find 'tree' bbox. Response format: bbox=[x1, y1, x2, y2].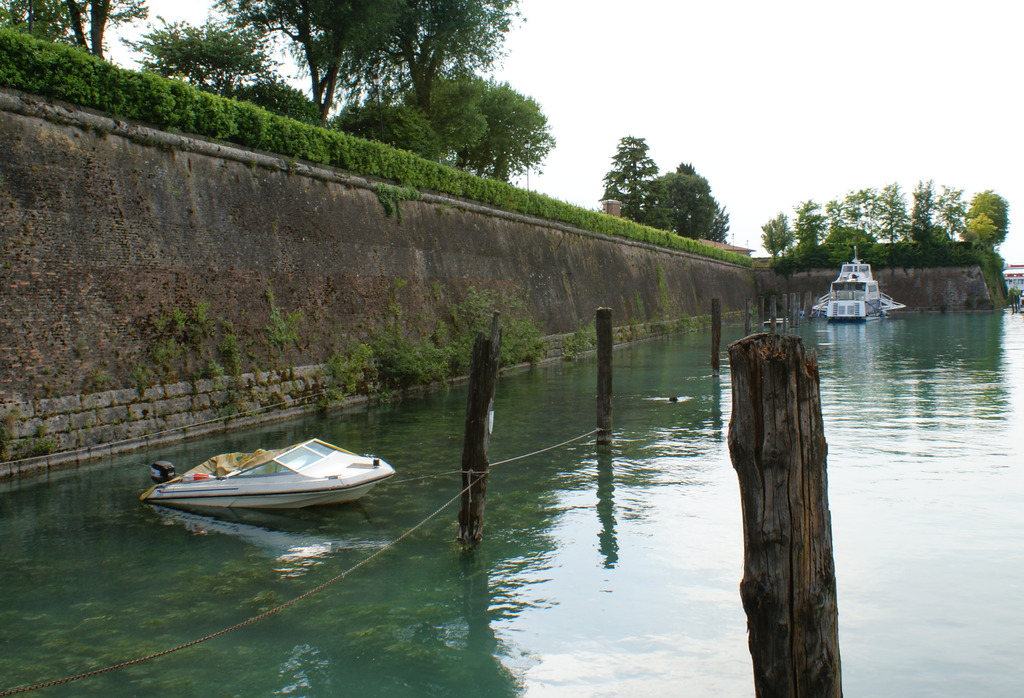
bbox=[375, 0, 530, 157].
